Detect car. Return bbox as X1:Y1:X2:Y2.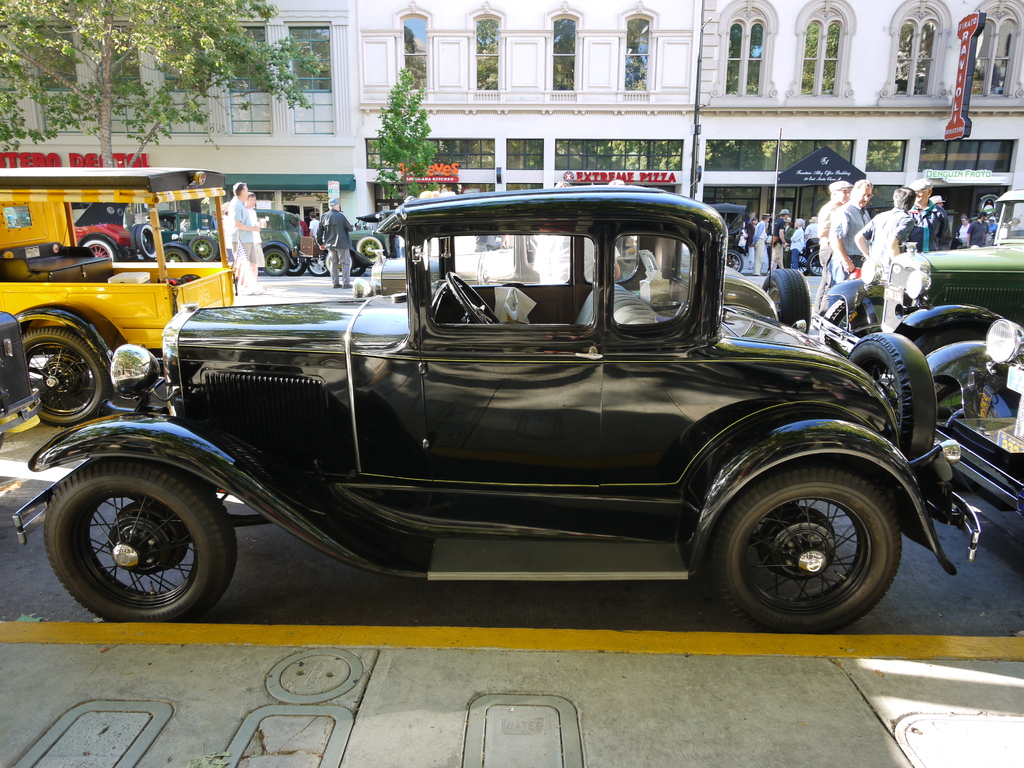
820:186:1023:355.
